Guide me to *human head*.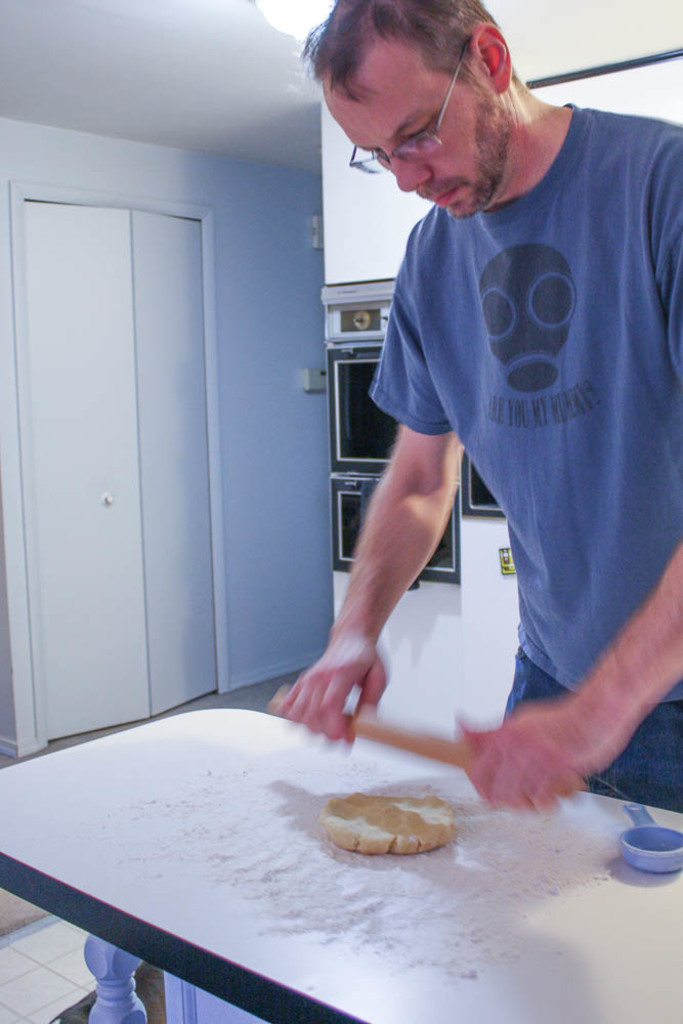
Guidance: <box>328,14,527,174</box>.
